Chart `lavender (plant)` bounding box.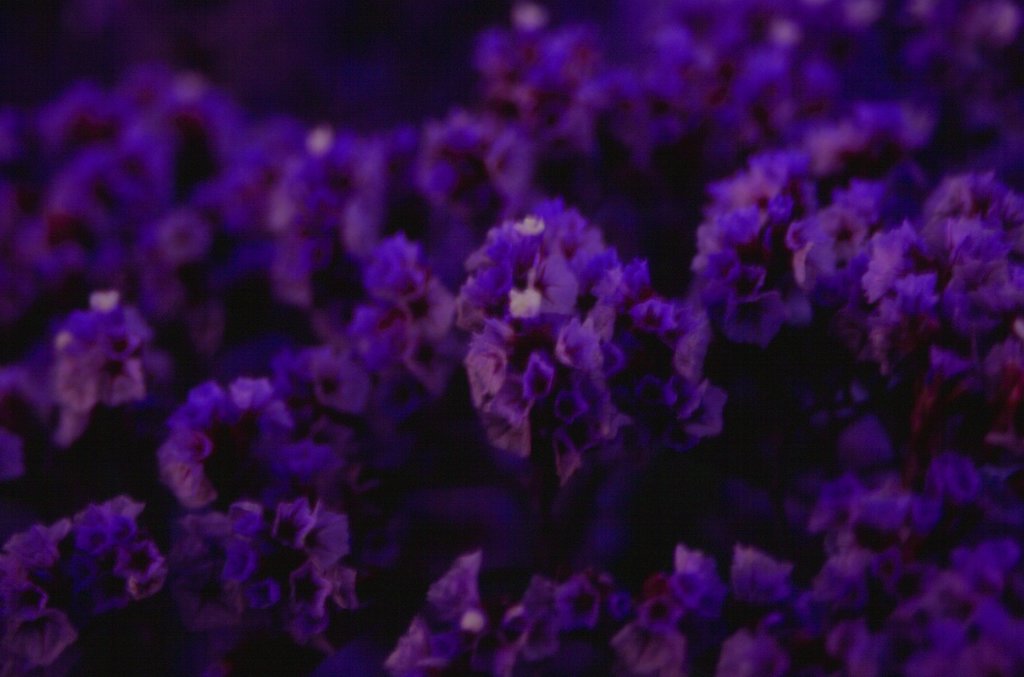
Charted: 264,127,351,311.
